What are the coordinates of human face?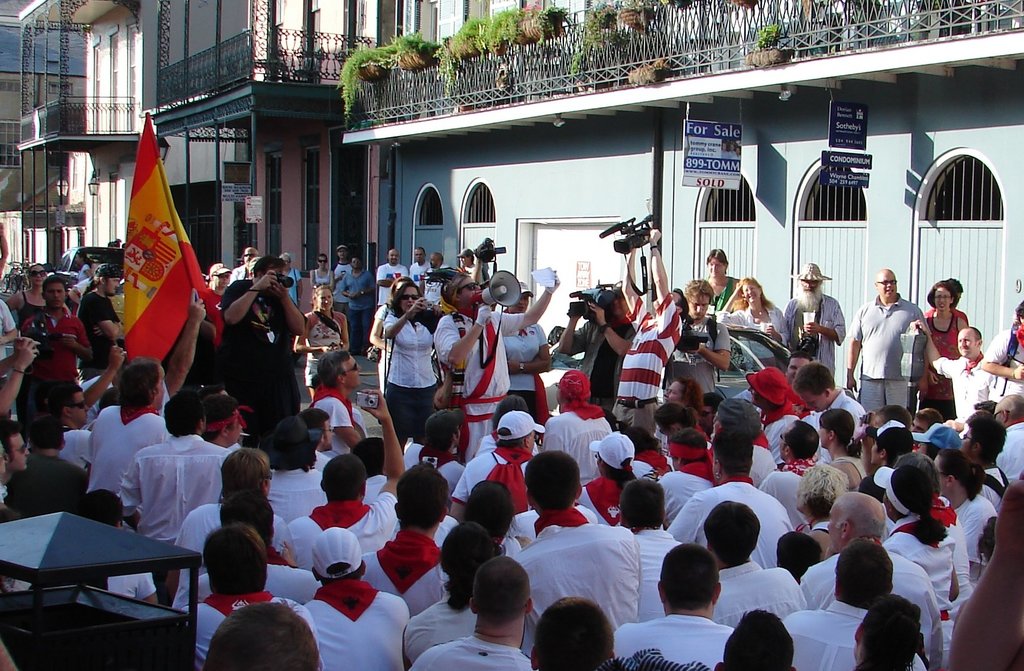
<bbox>935, 288, 948, 311</bbox>.
